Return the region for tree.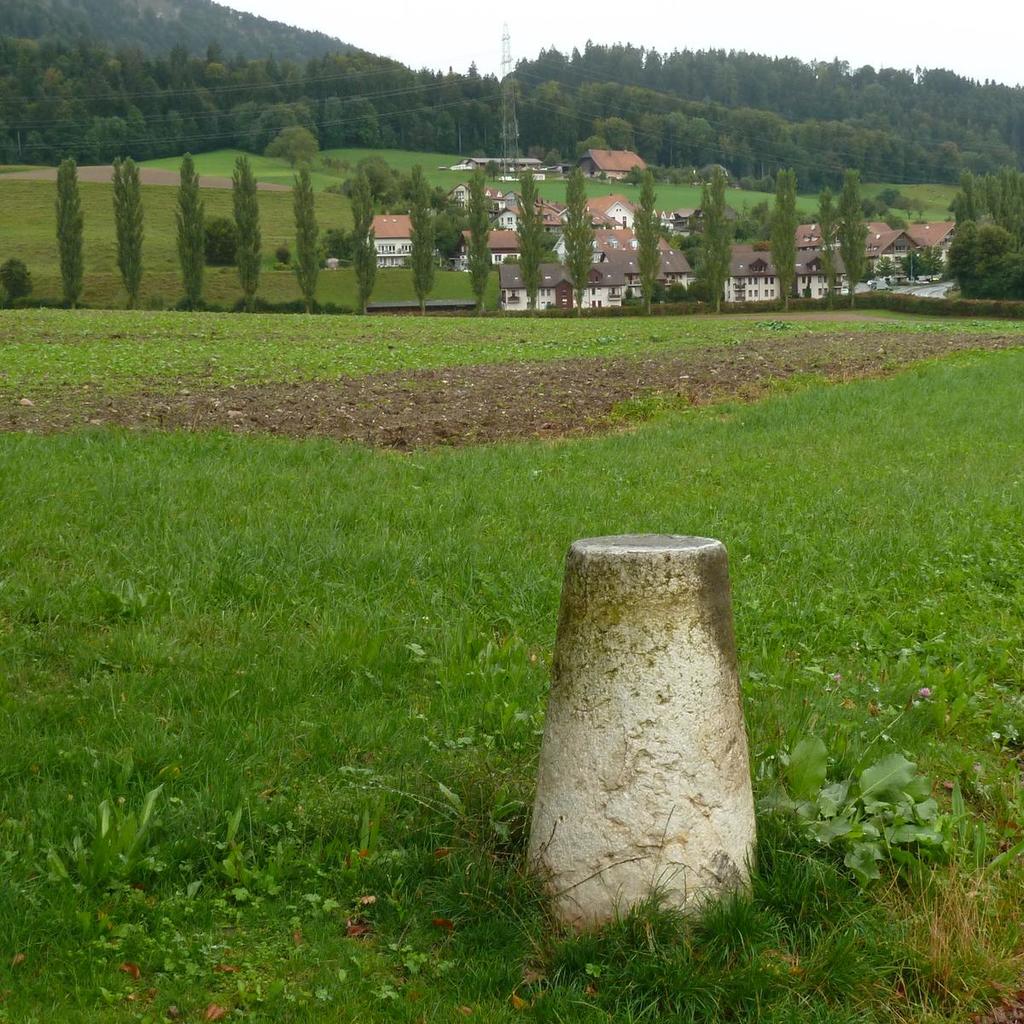
bbox(700, 176, 735, 302).
